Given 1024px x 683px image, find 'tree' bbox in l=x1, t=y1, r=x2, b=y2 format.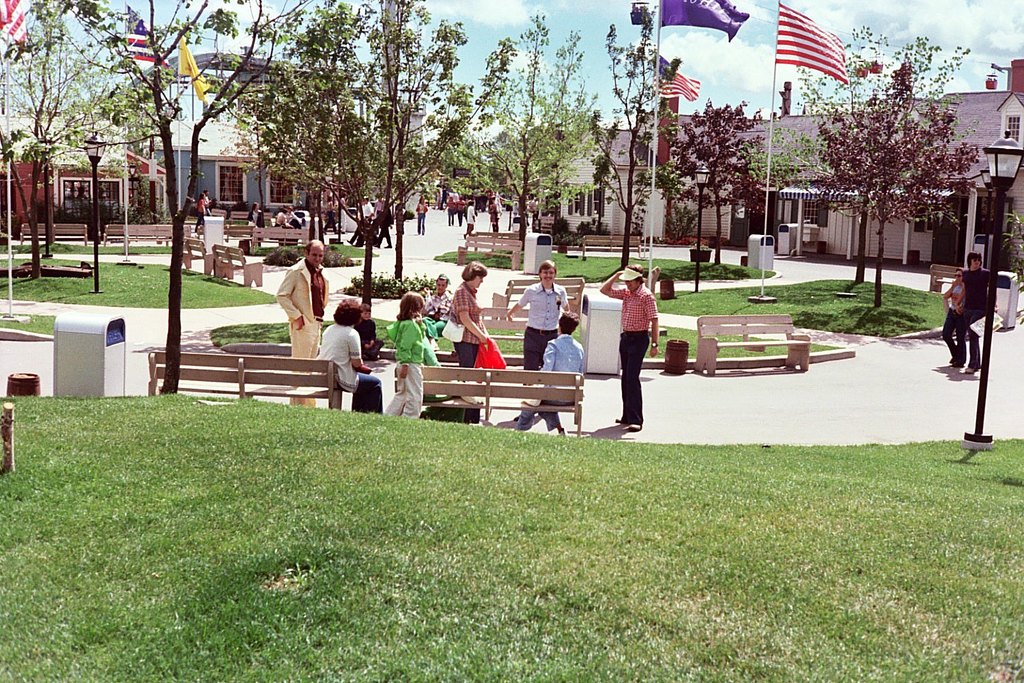
l=812, t=57, r=982, b=307.
